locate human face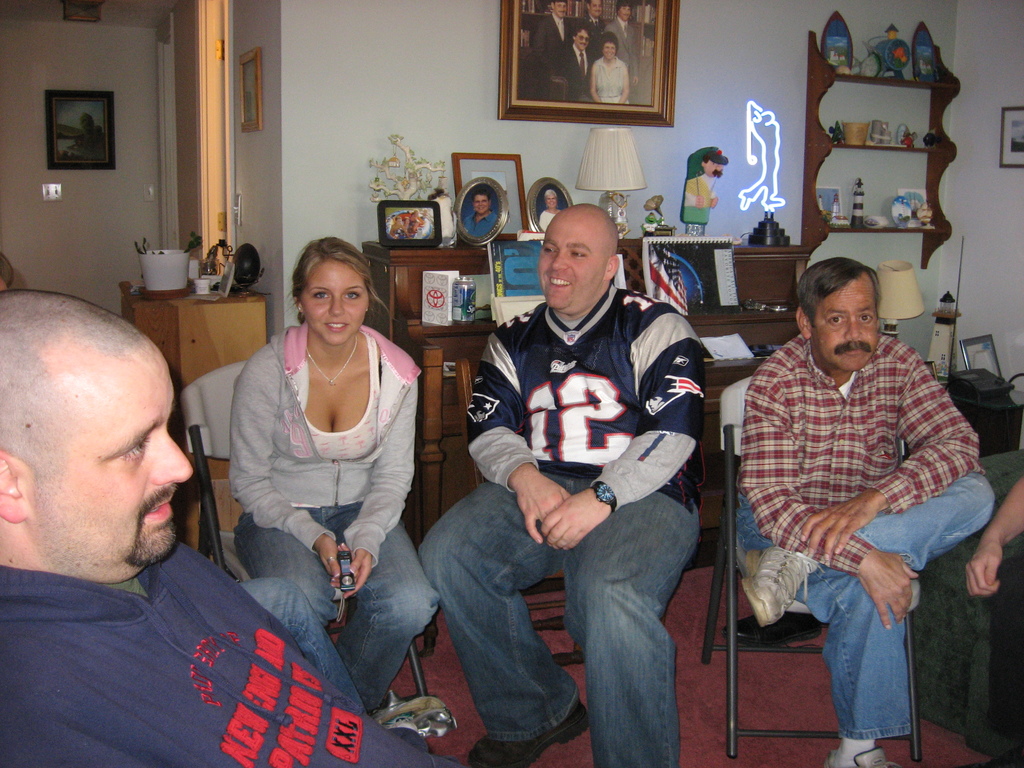
region(705, 160, 724, 179)
